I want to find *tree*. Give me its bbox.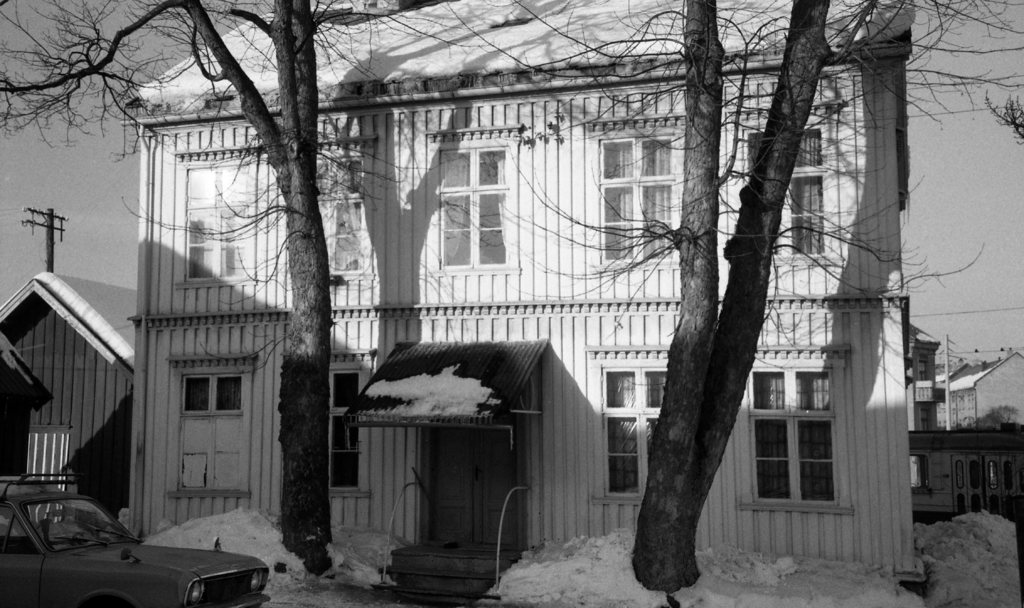
[604,58,852,596].
